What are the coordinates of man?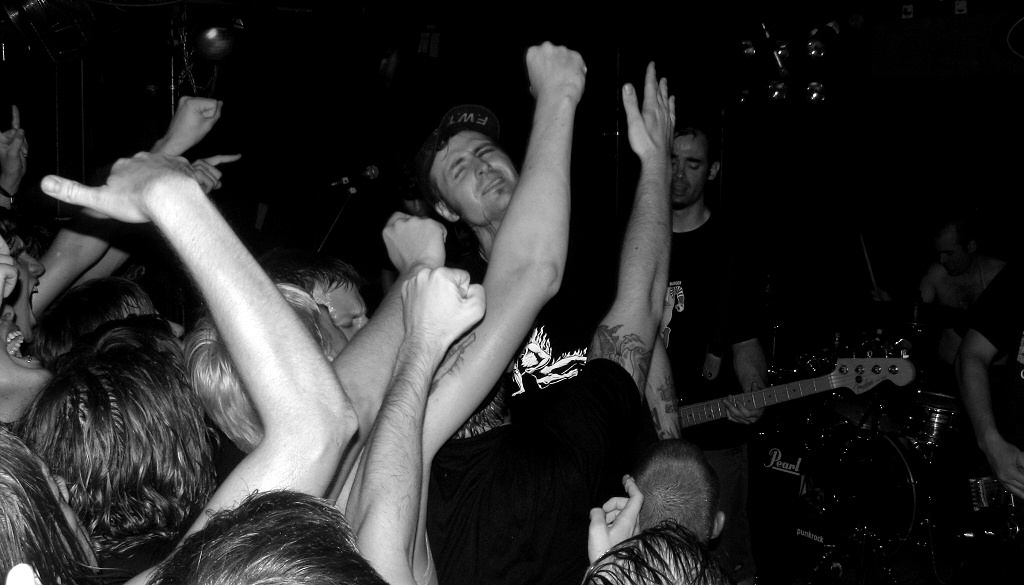
(left=577, top=520, right=719, bottom=584).
